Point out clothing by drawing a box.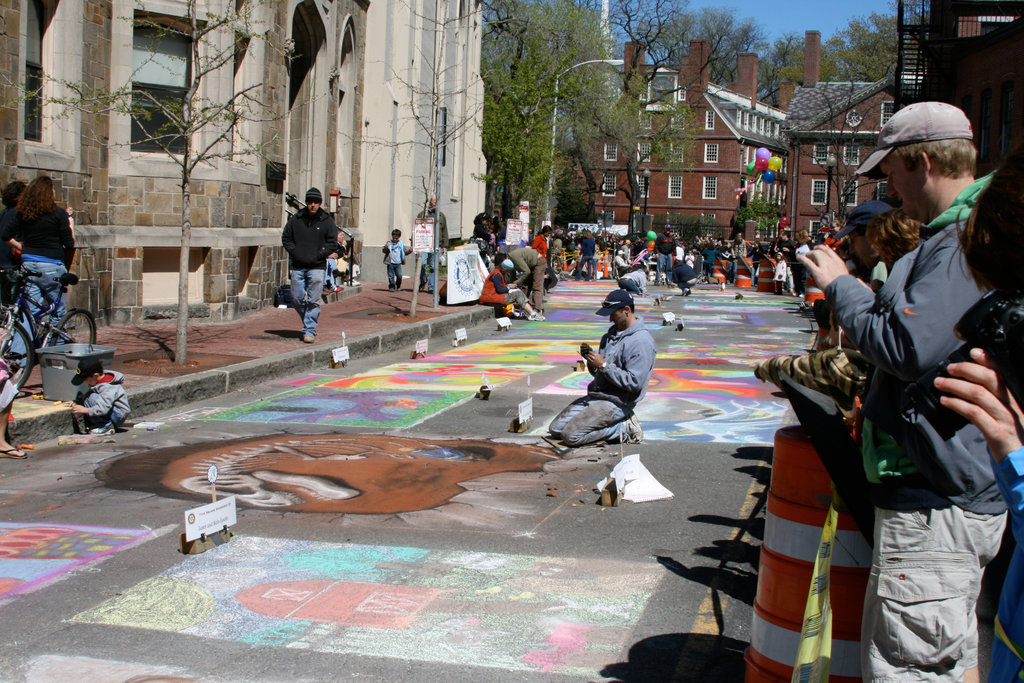
<bbox>577, 237, 595, 281</bbox>.
